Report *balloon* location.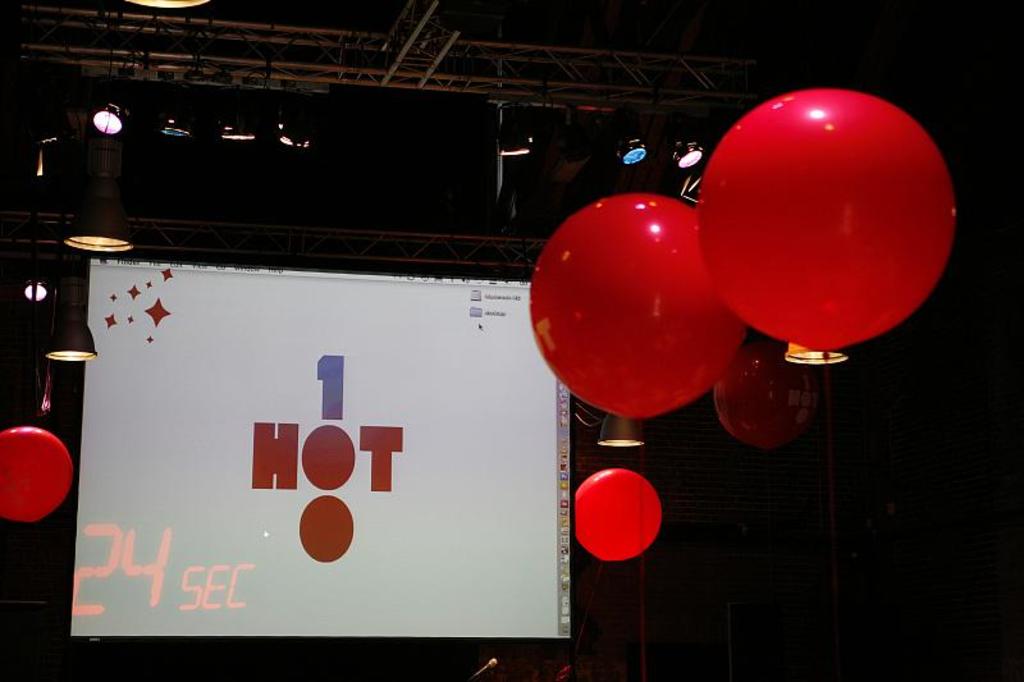
Report: bbox(571, 464, 662, 558).
